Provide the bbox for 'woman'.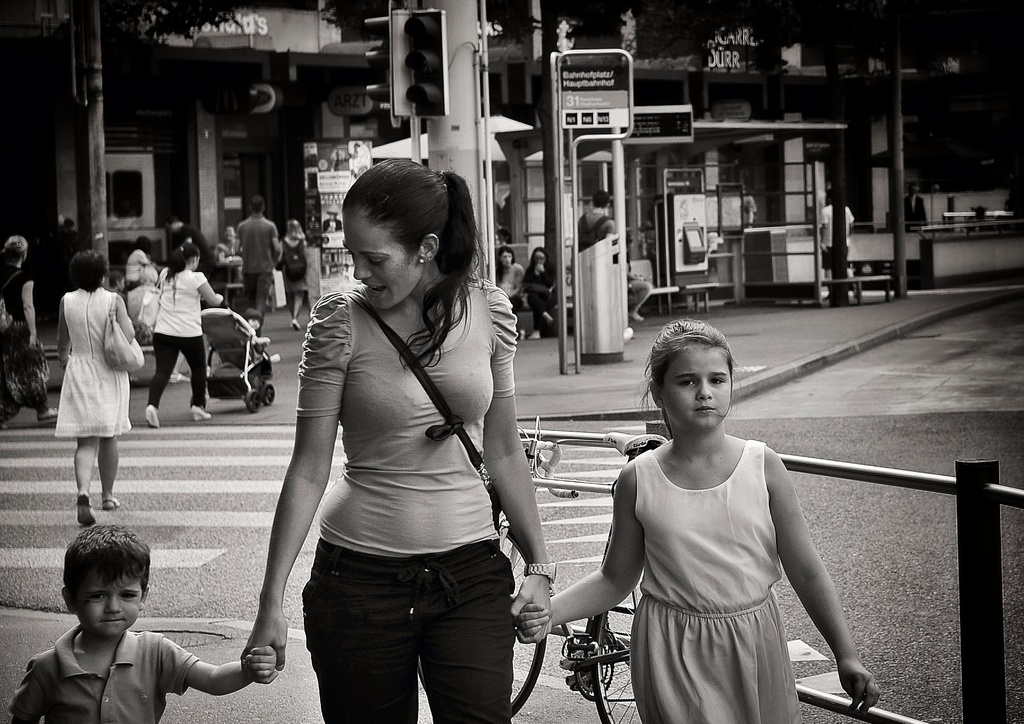
Rect(278, 218, 309, 330).
